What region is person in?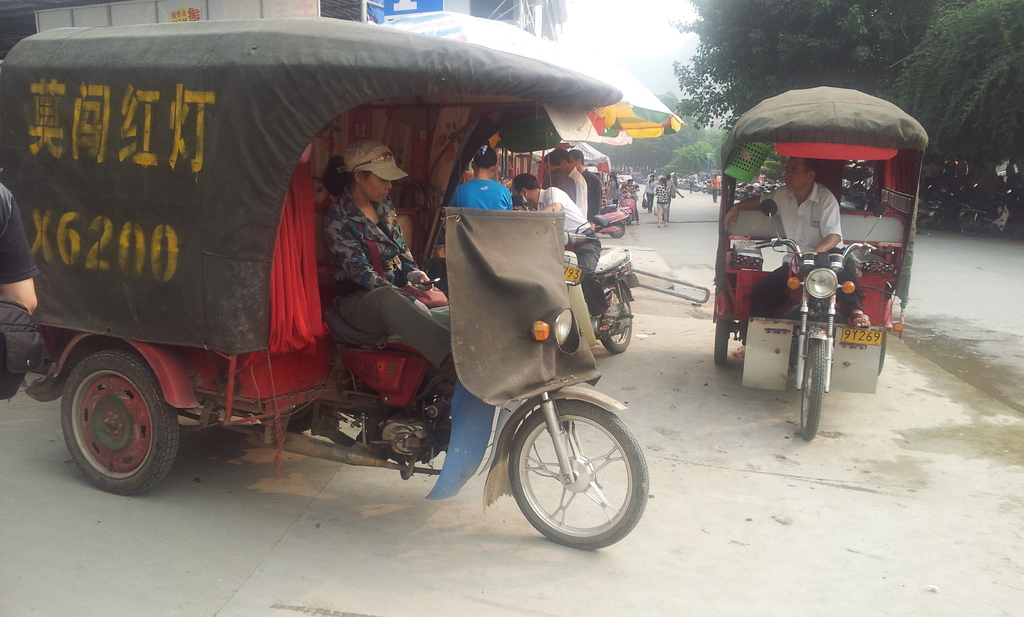
(722,156,867,362).
